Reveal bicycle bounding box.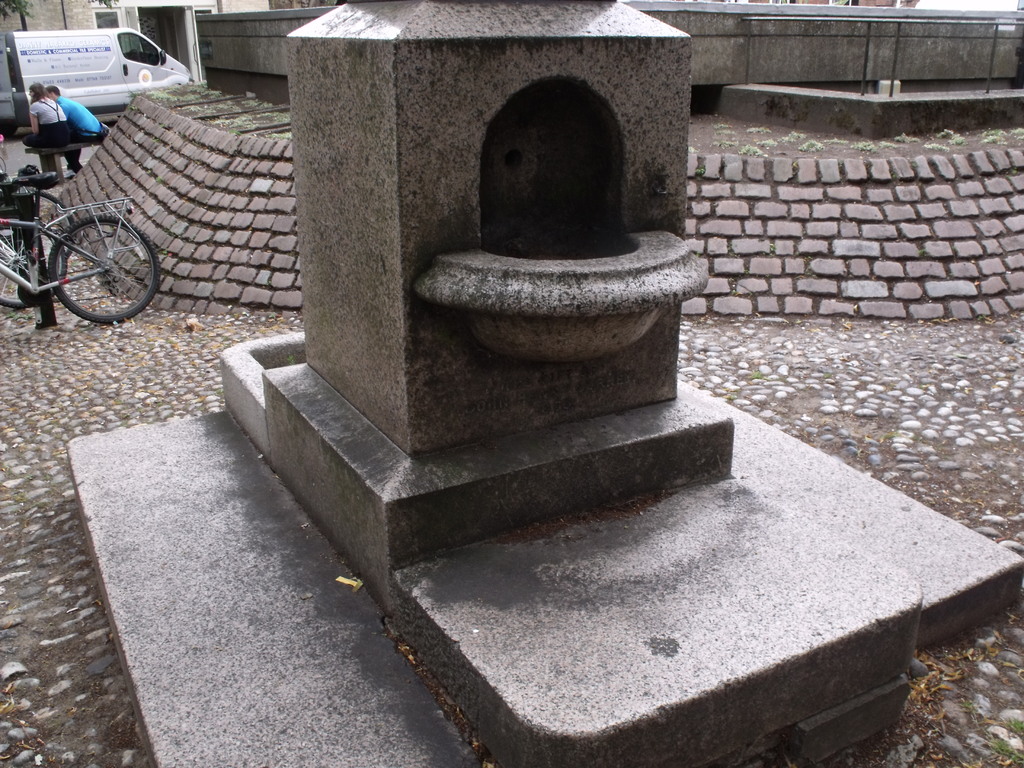
Revealed: (0,150,74,269).
